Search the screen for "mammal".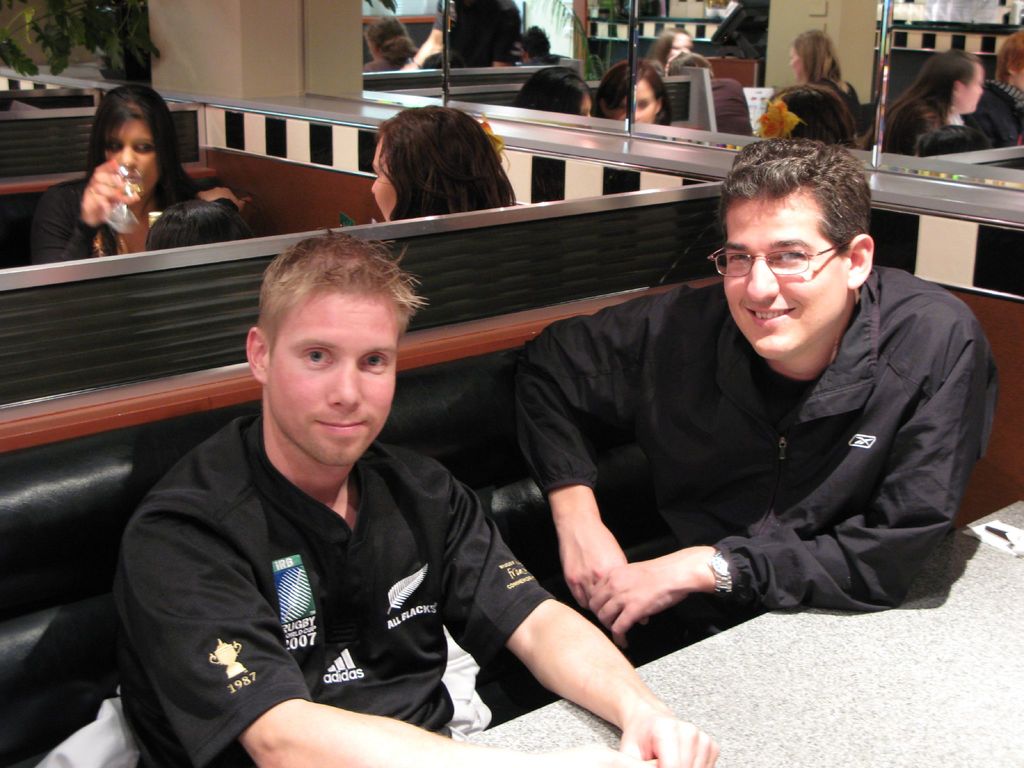
Found at (x1=138, y1=195, x2=251, y2=252).
